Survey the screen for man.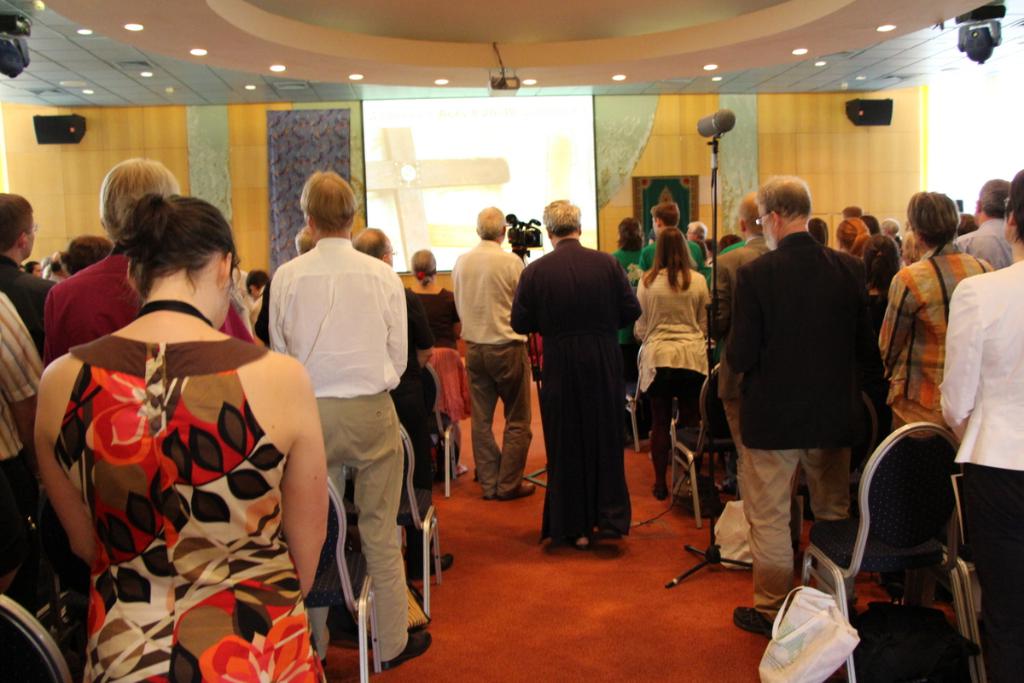
Survey found: x1=637 y1=200 x2=705 y2=268.
